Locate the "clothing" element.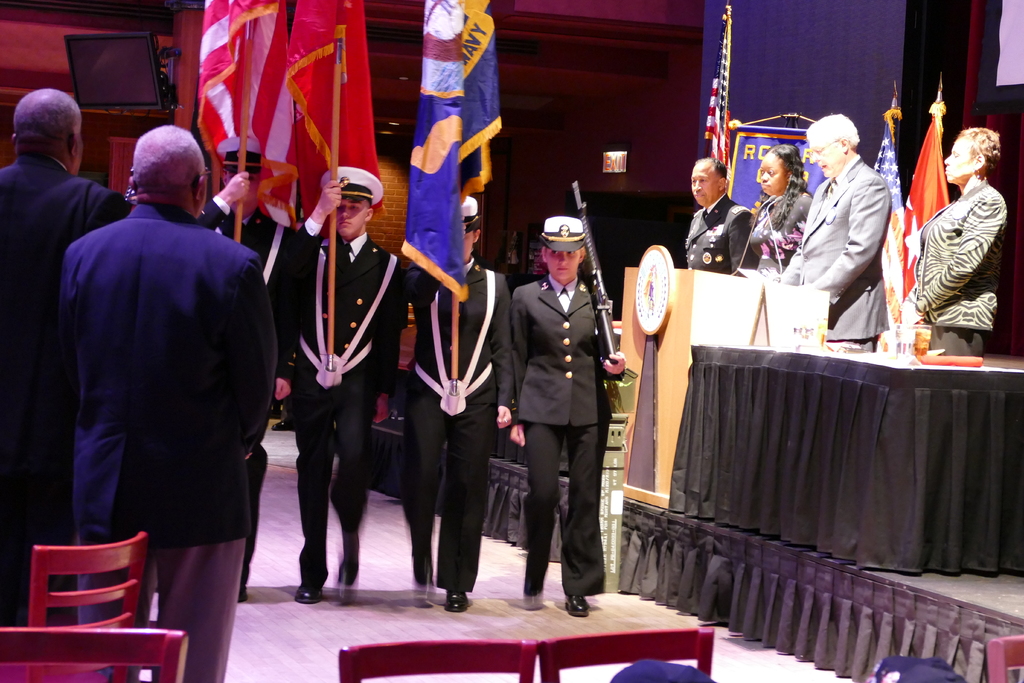
Element bbox: Rect(198, 193, 294, 572).
